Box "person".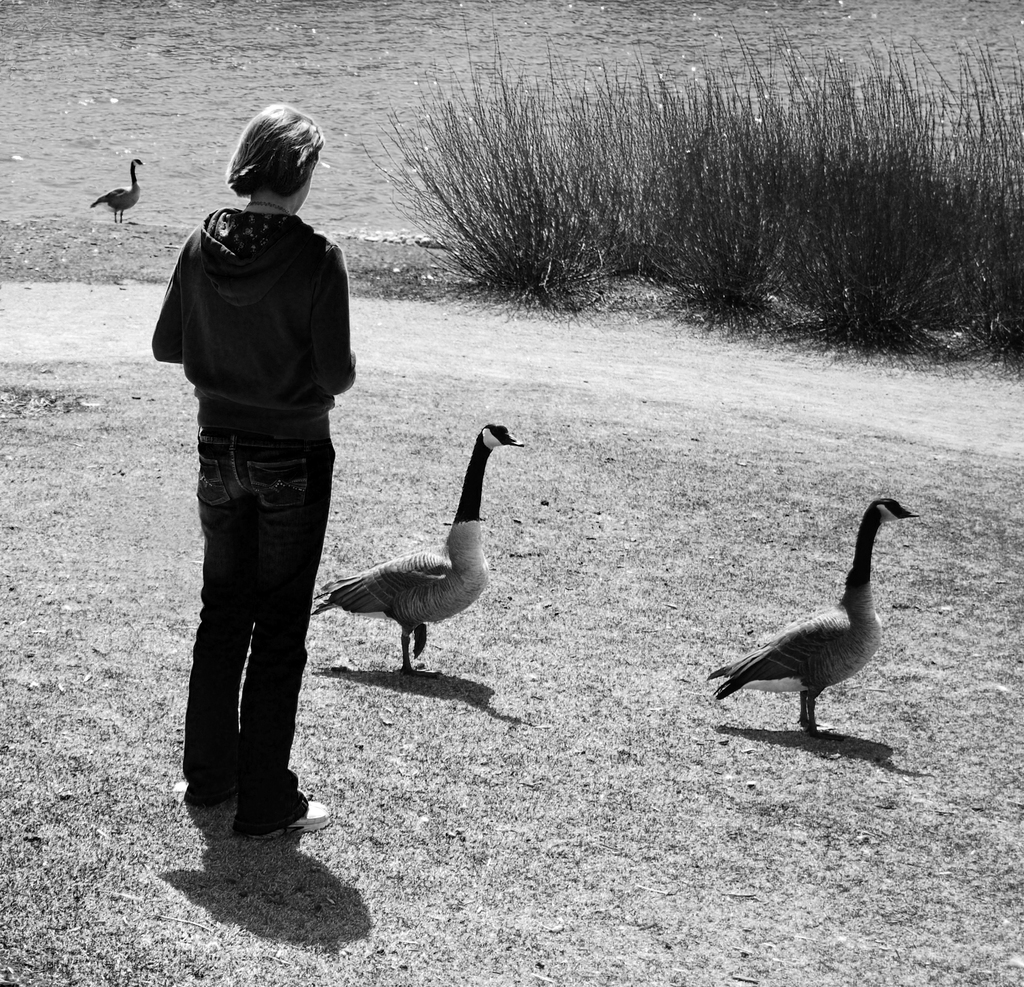
(x1=144, y1=102, x2=368, y2=844).
